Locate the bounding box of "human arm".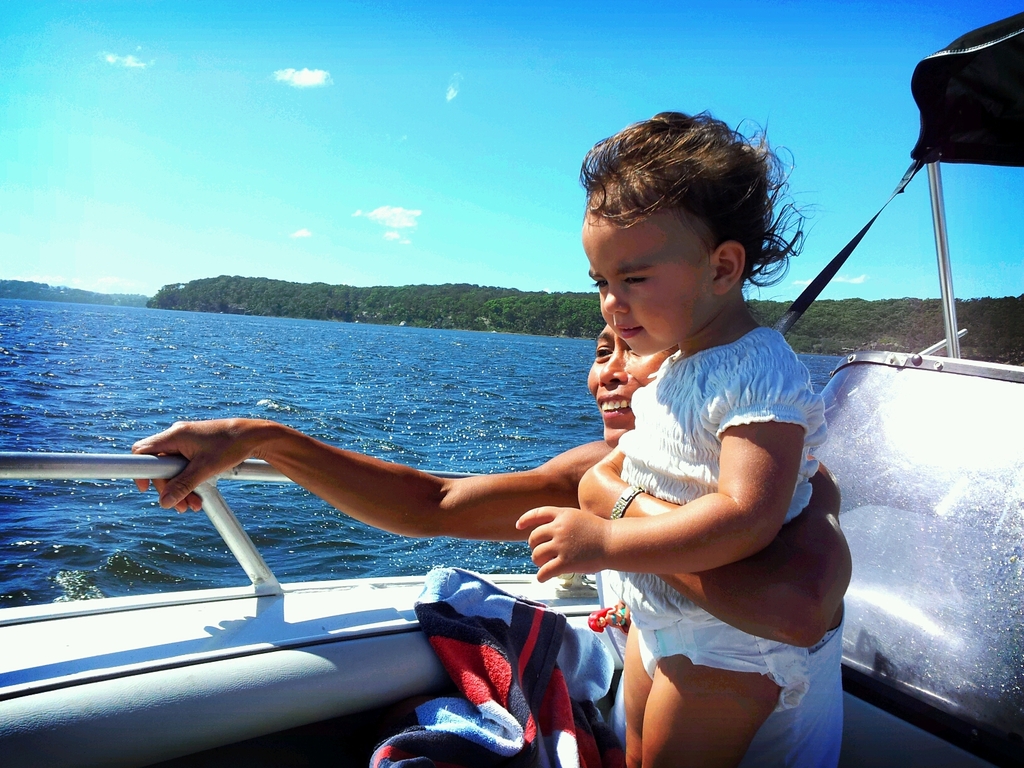
Bounding box: left=120, top=413, right=627, bottom=525.
